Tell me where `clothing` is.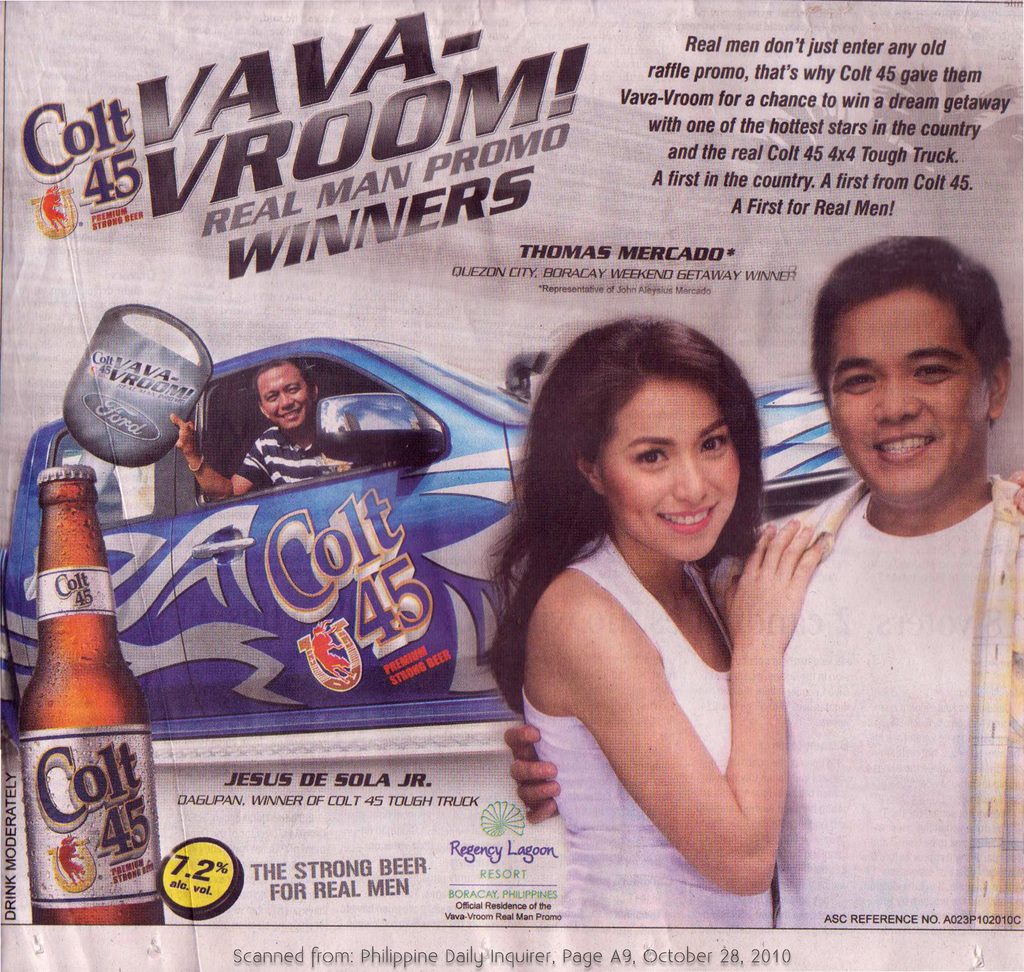
`clothing` is at region(242, 421, 356, 480).
